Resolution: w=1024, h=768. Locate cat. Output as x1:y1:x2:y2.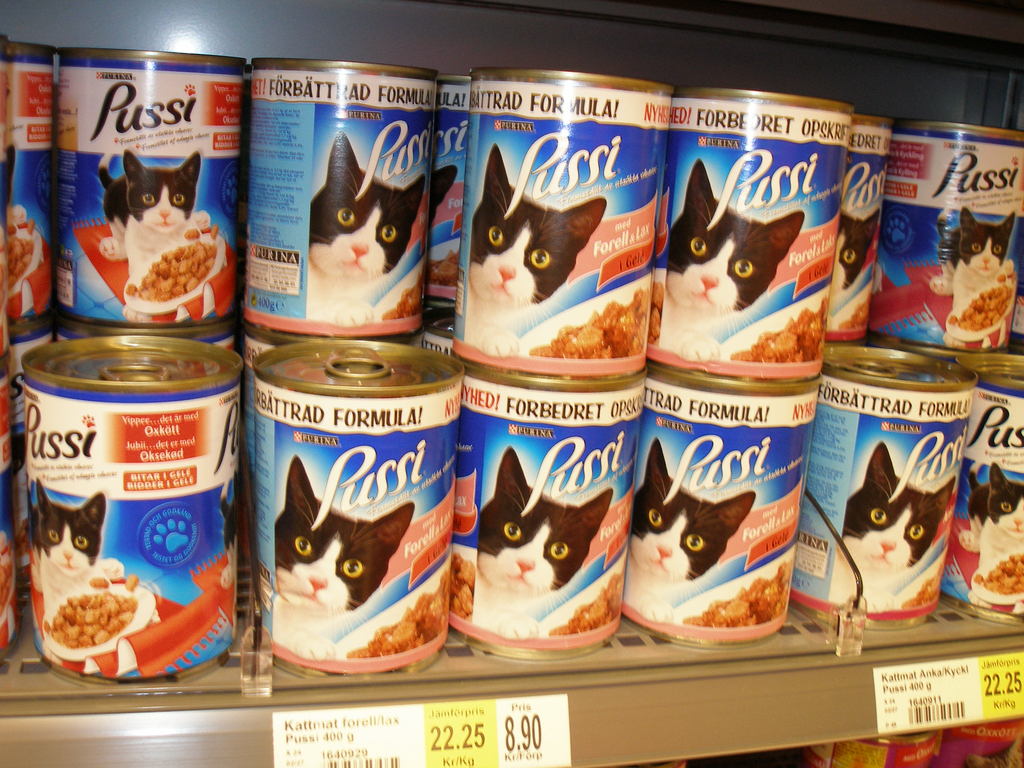
828:206:881:324.
